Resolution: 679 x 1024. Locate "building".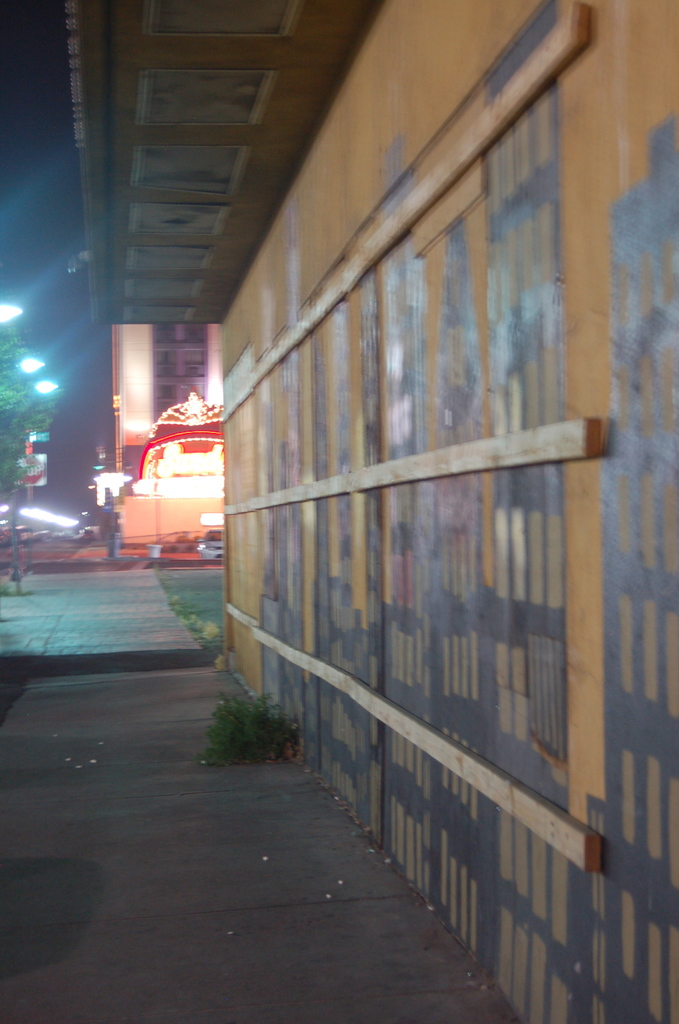
(x1=88, y1=1, x2=678, y2=1023).
